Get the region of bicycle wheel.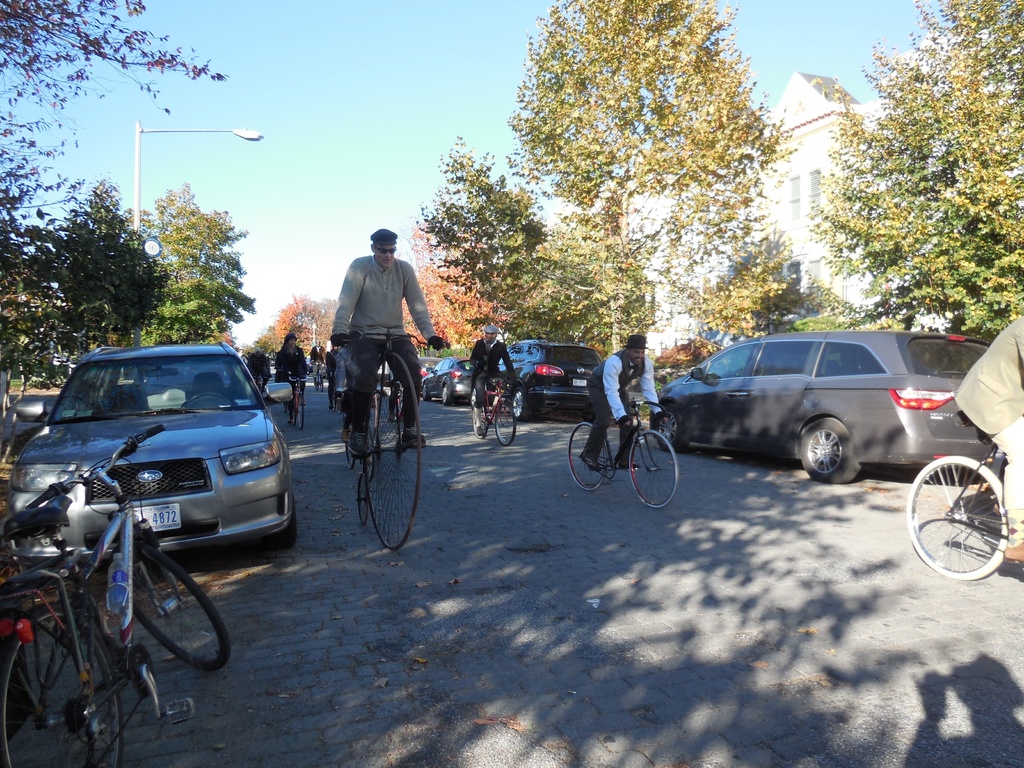
567 420 612 492.
